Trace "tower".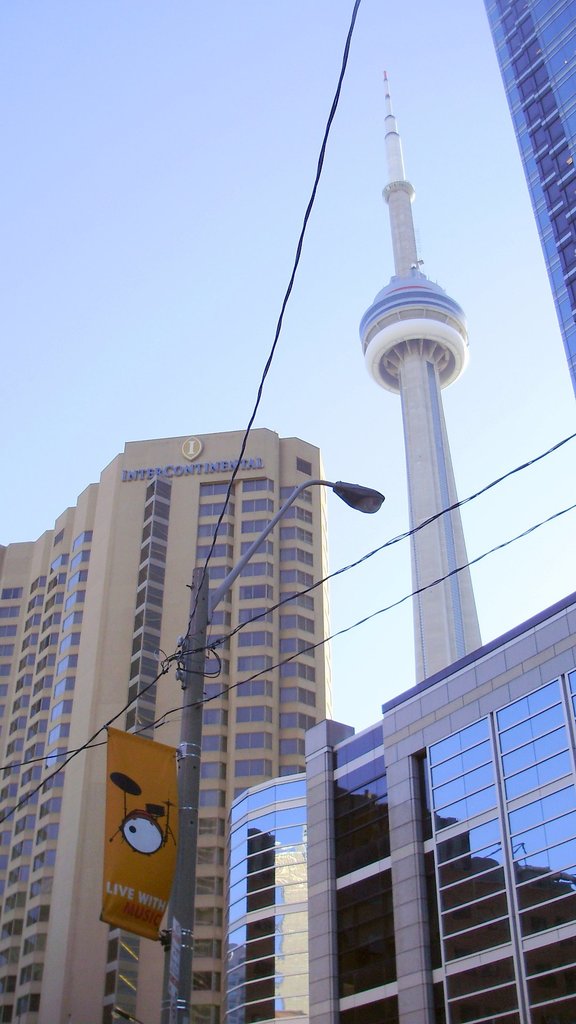
Traced to rect(485, 0, 575, 388).
